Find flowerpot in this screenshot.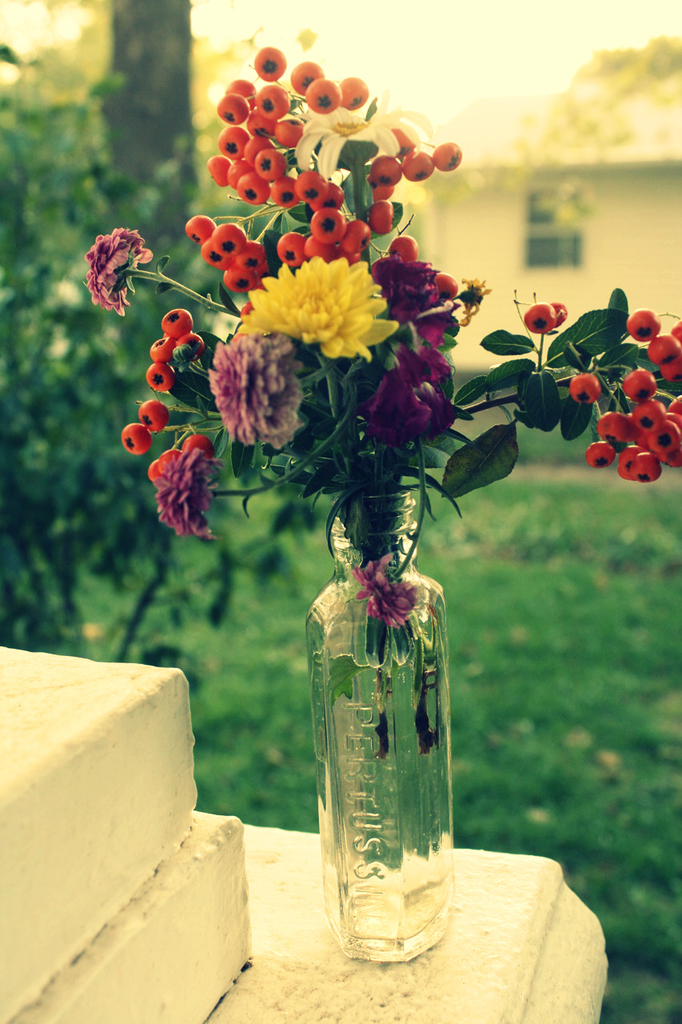
The bounding box for flowerpot is x1=301 y1=485 x2=455 y2=969.
